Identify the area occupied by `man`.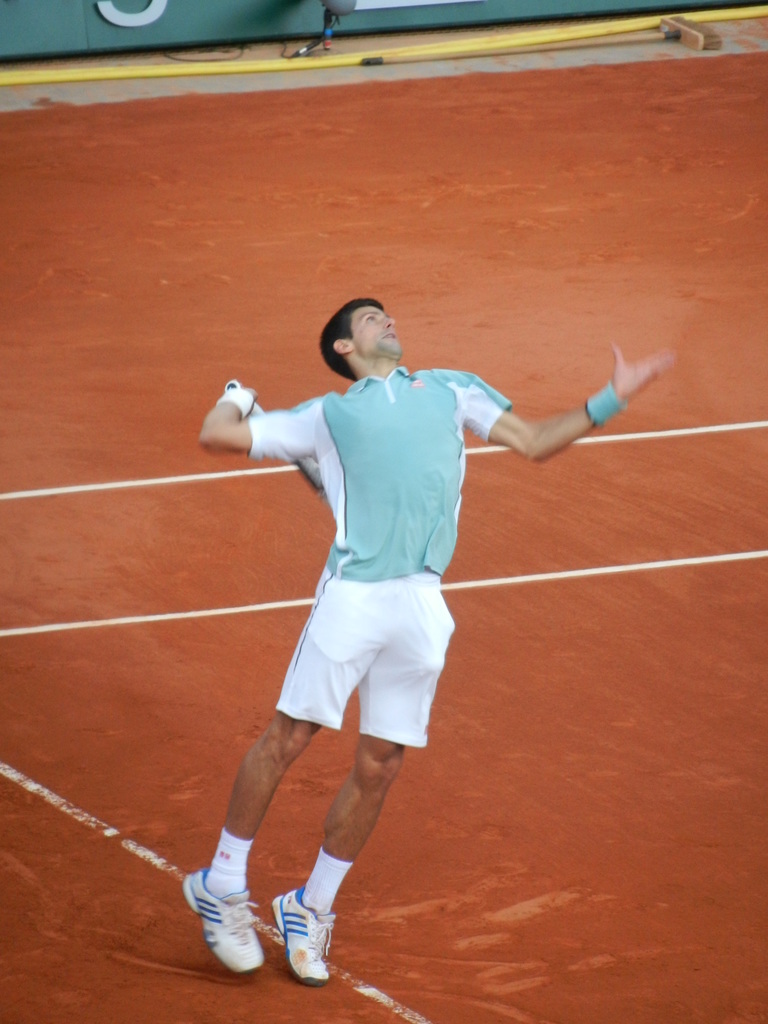
Area: locate(198, 289, 540, 950).
